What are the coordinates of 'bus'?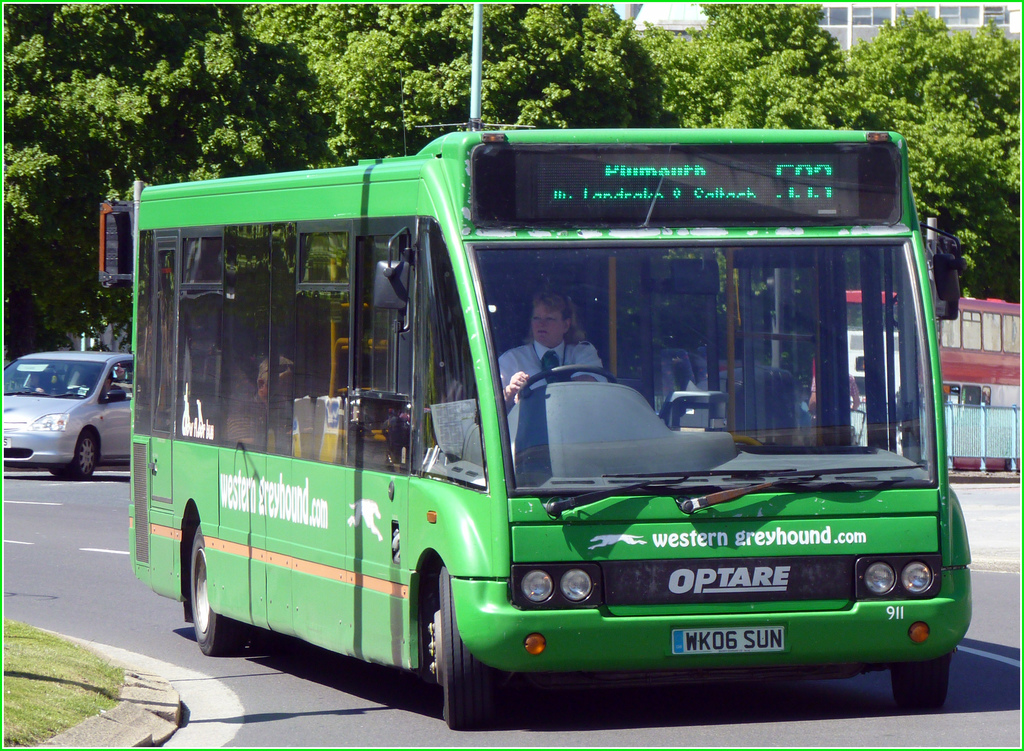
crop(96, 125, 977, 732).
